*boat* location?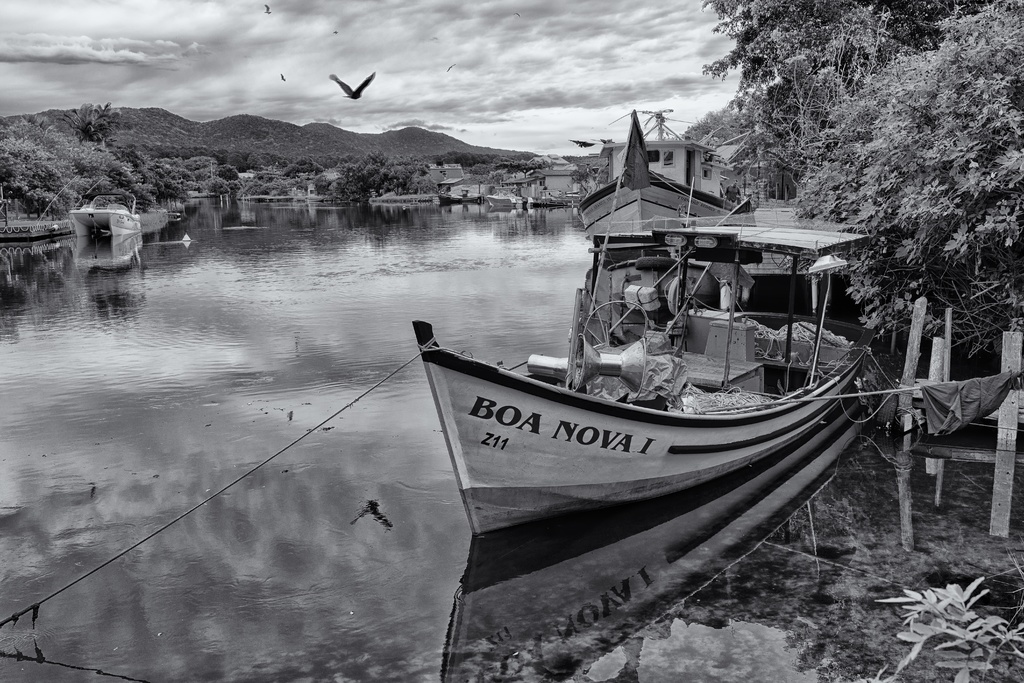
436,189,479,207
